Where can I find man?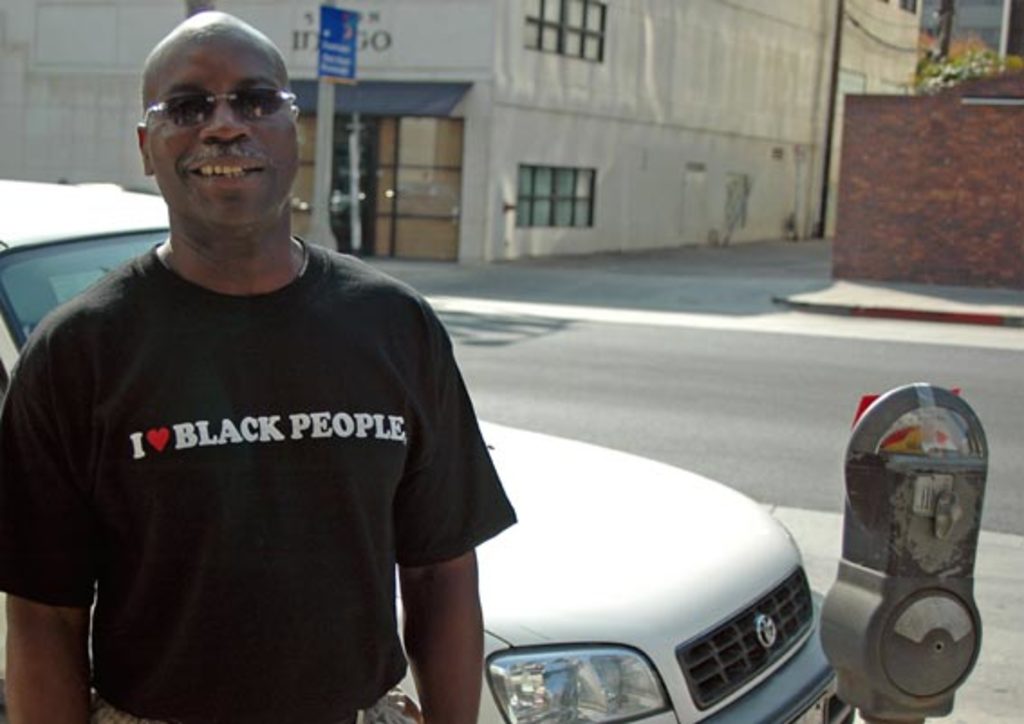
You can find it at <region>25, 31, 527, 711</region>.
